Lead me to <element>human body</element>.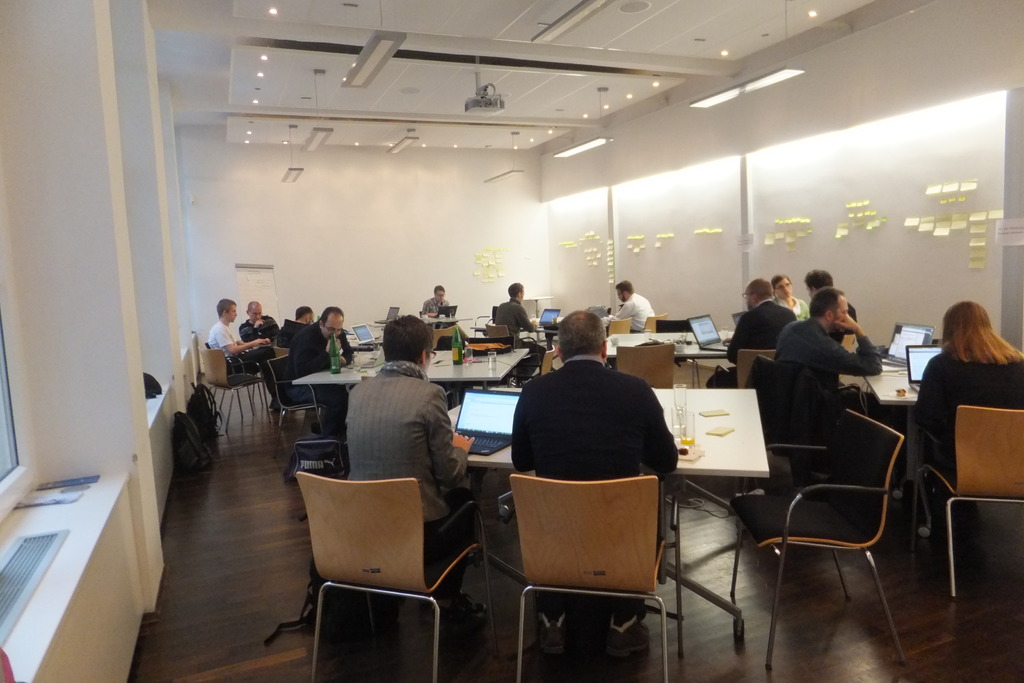
Lead to x1=701 y1=298 x2=792 y2=386.
